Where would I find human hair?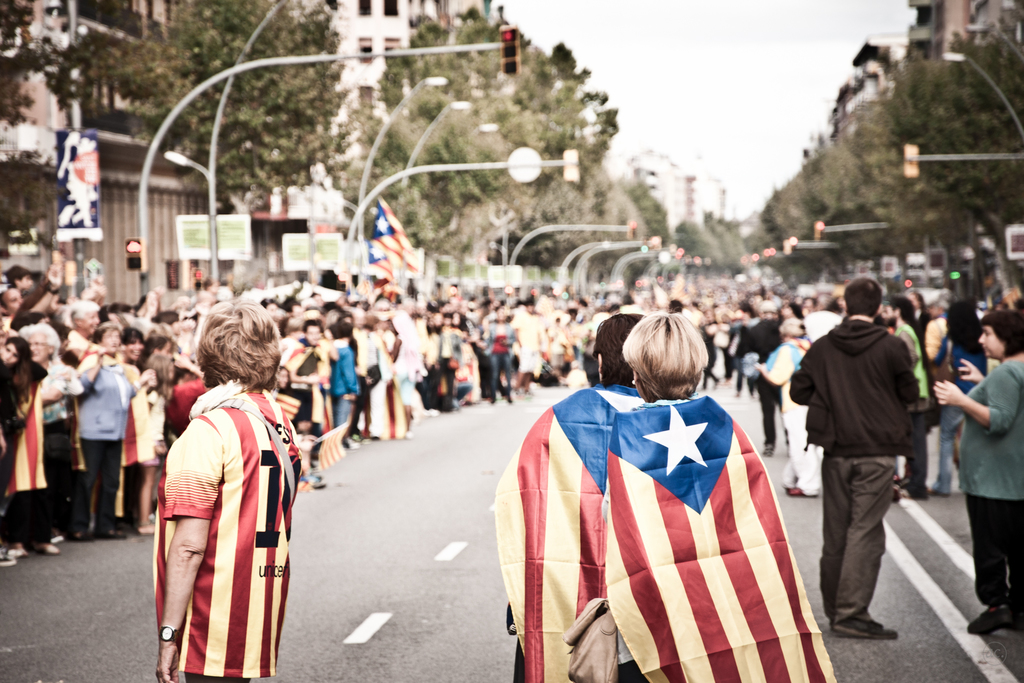
At l=184, t=301, r=278, b=403.
